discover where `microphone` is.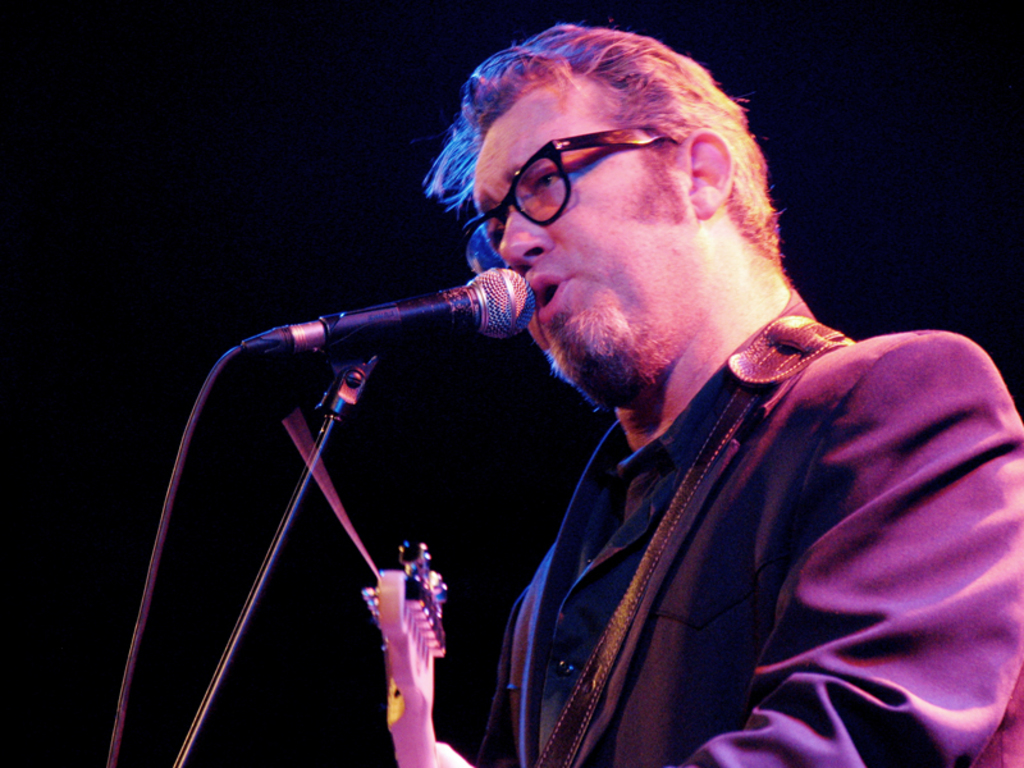
Discovered at BBox(239, 264, 545, 353).
